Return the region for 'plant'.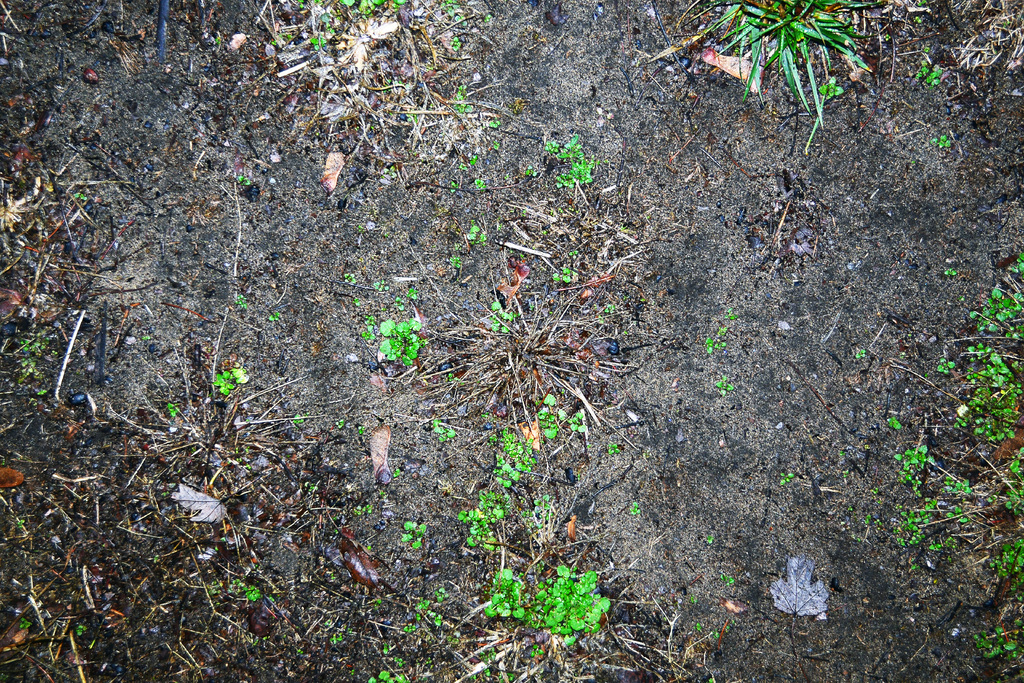
rect(538, 227, 550, 238).
